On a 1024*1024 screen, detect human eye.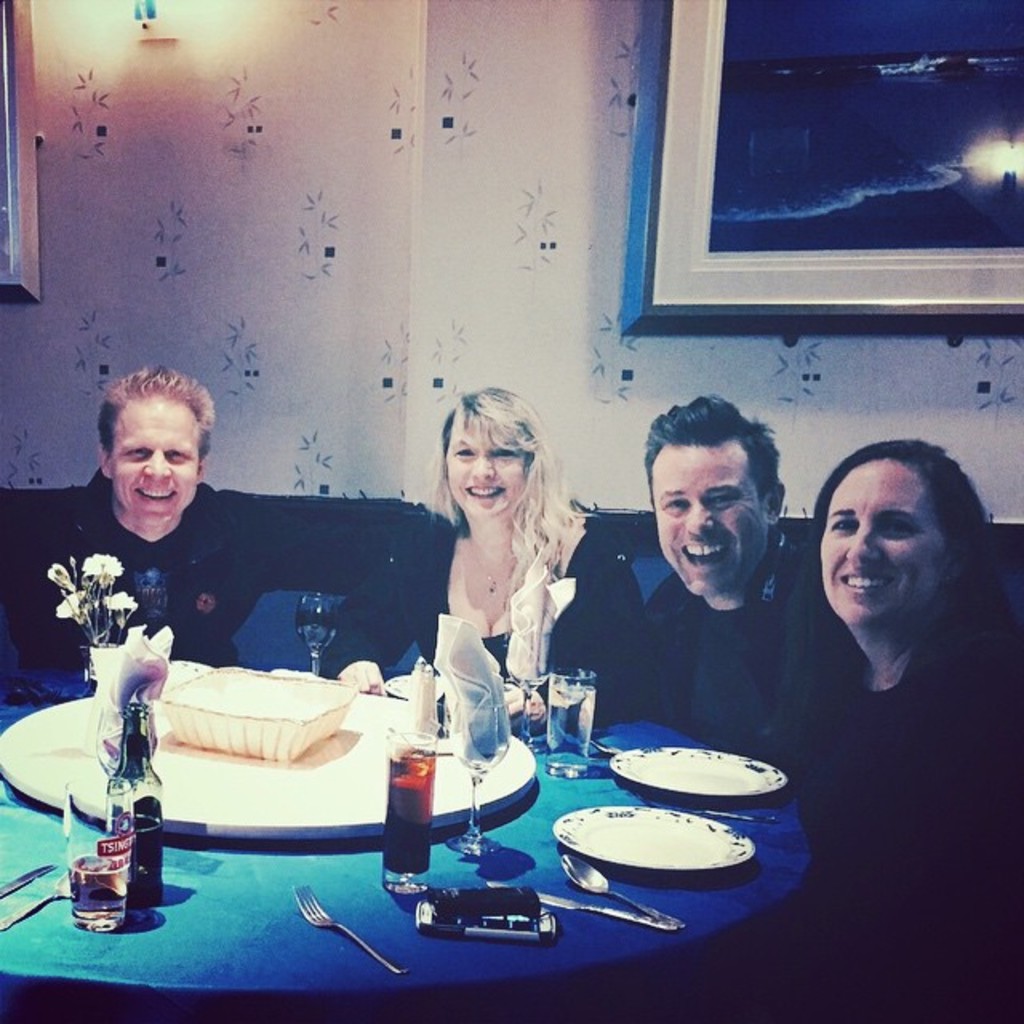
{"left": 877, "top": 514, "right": 917, "bottom": 534}.
